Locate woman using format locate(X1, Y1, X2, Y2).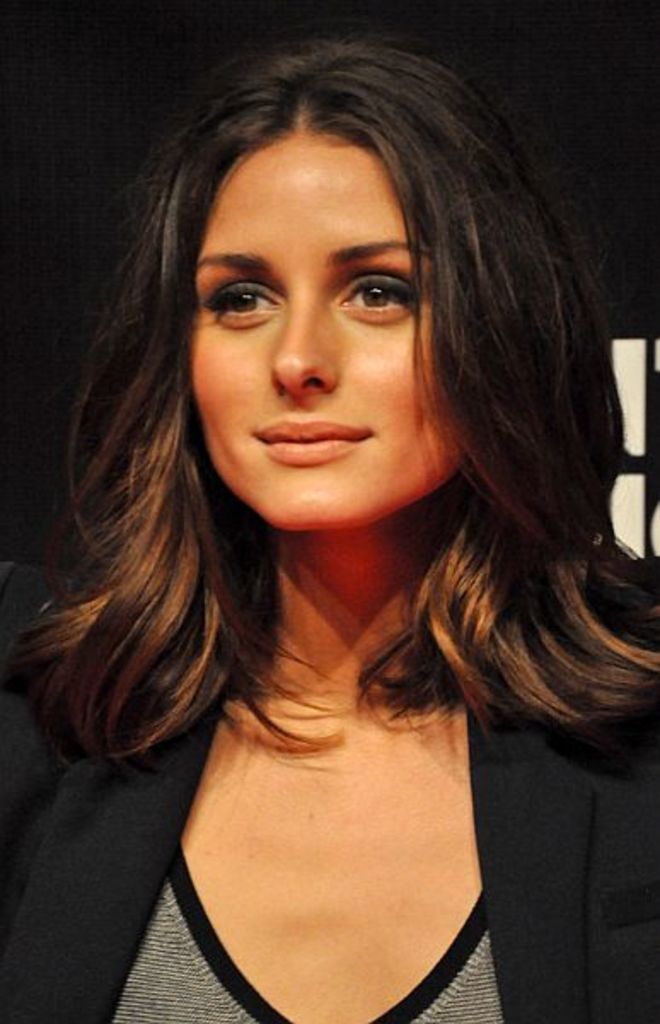
locate(31, 53, 638, 1019).
